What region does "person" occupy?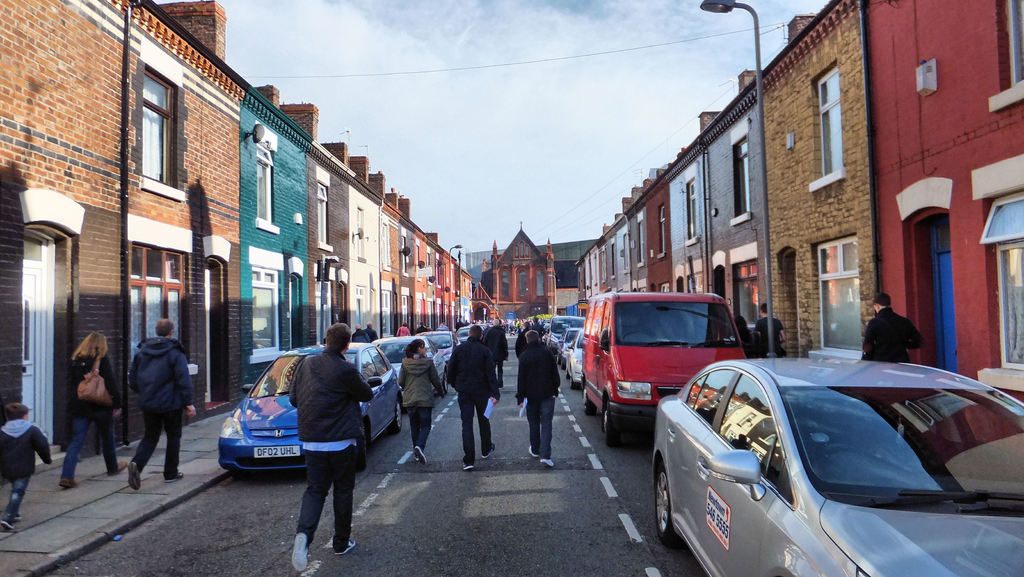
l=859, t=289, r=924, b=361.
